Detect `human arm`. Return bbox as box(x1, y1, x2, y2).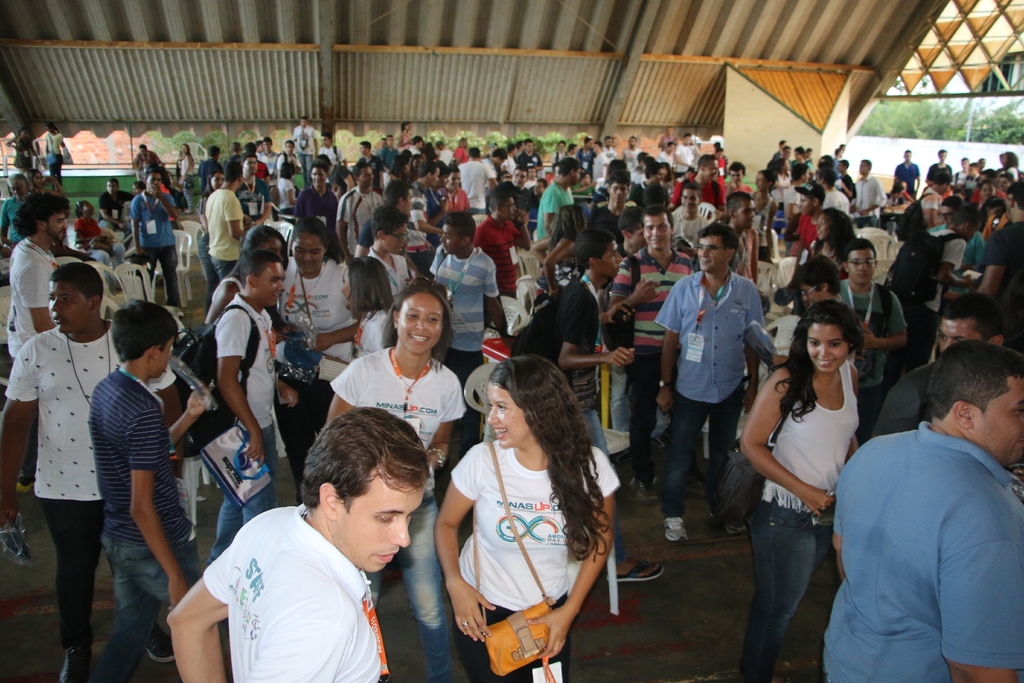
box(253, 178, 278, 224).
